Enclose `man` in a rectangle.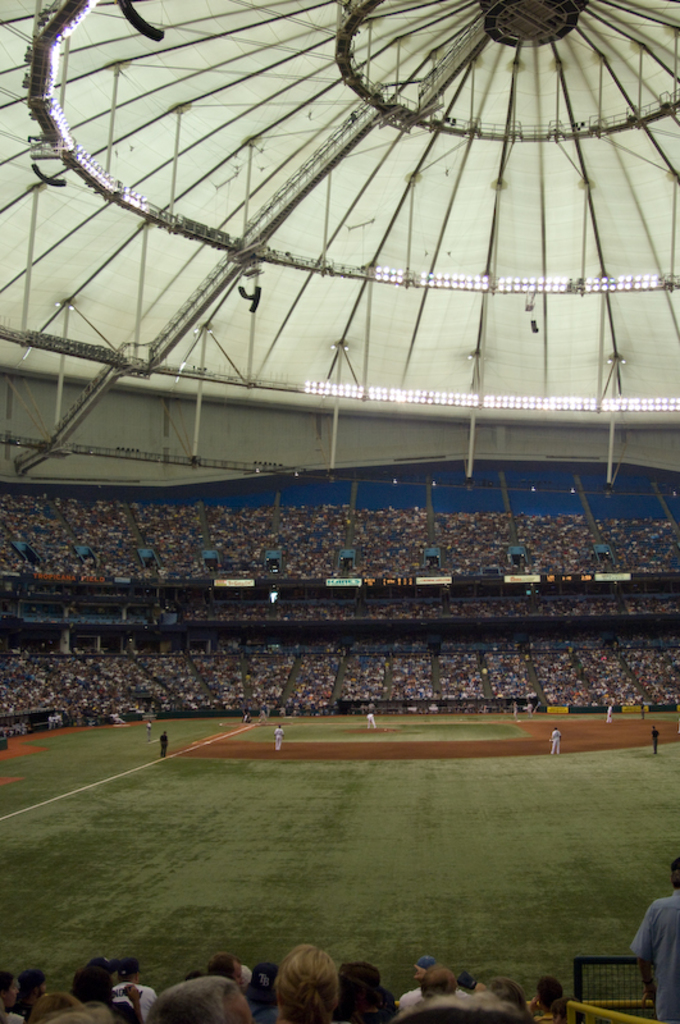
bbox=[403, 956, 464, 1006].
